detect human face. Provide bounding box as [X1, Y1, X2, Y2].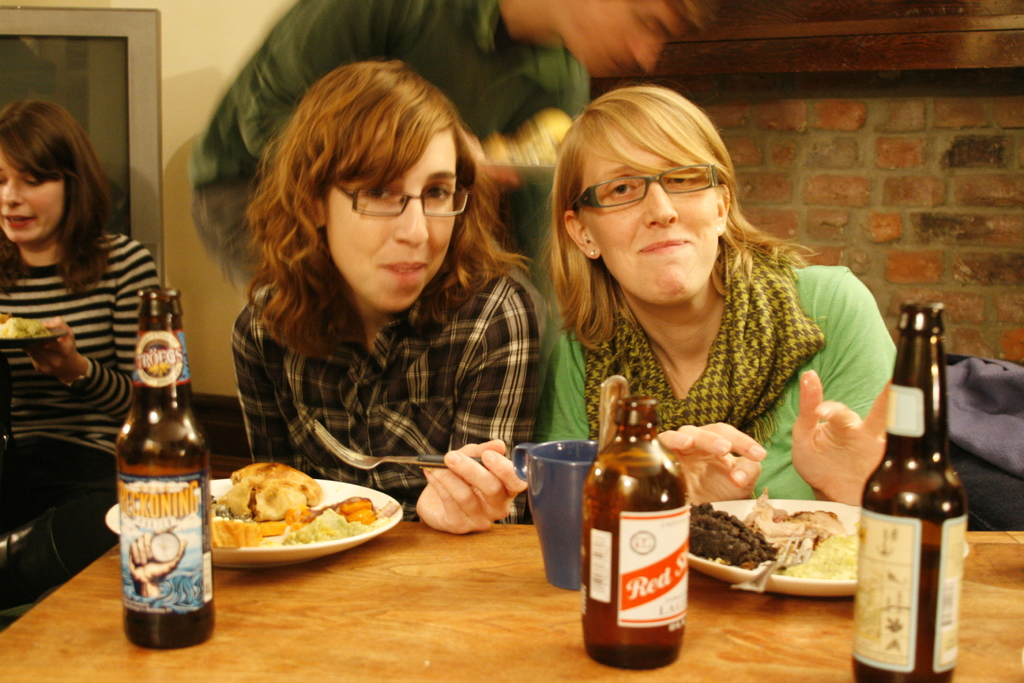
[0, 151, 65, 244].
